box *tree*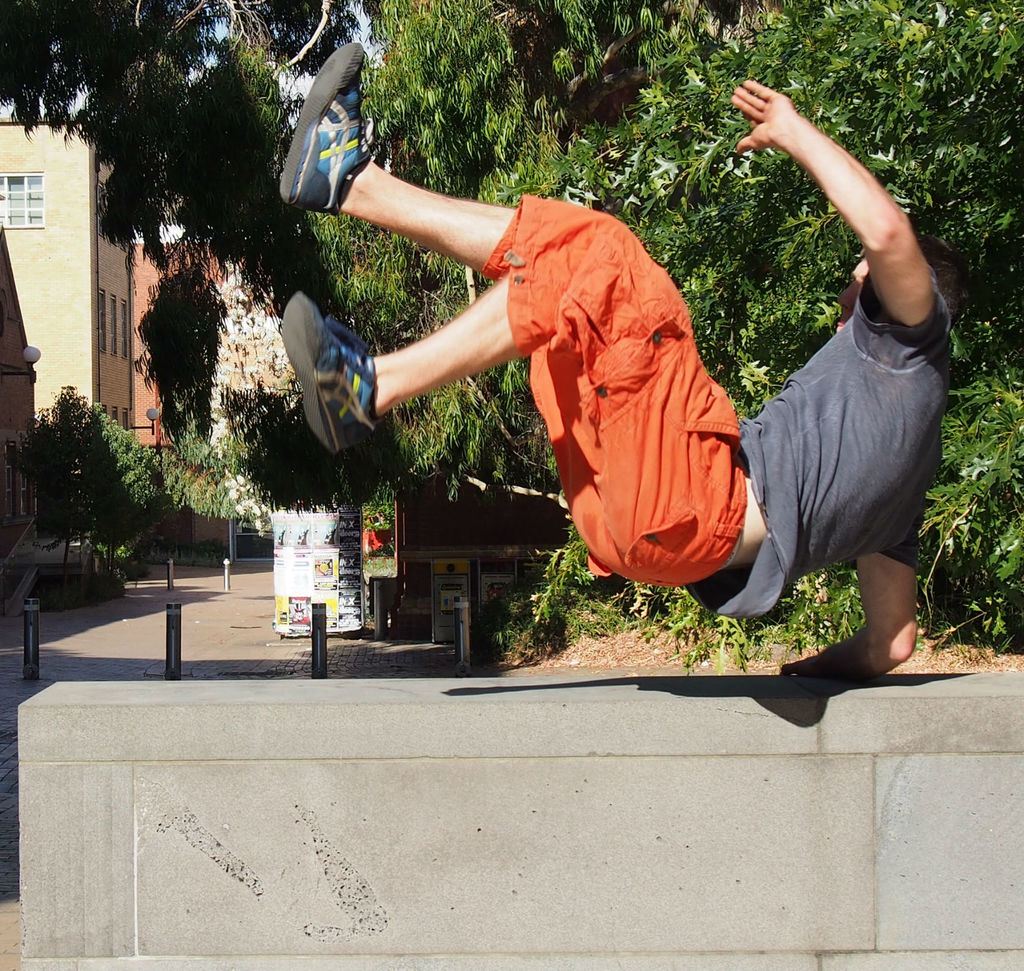
BBox(294, 0, 767, 531)
